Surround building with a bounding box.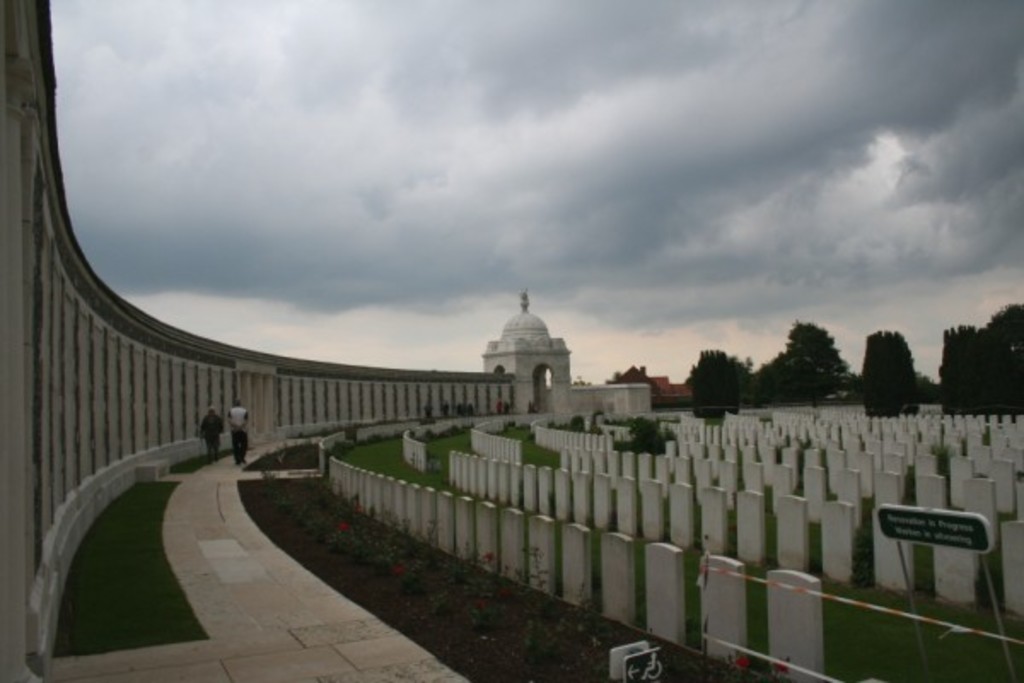
[x1=602, y1=365, x2=696, y2=406].
